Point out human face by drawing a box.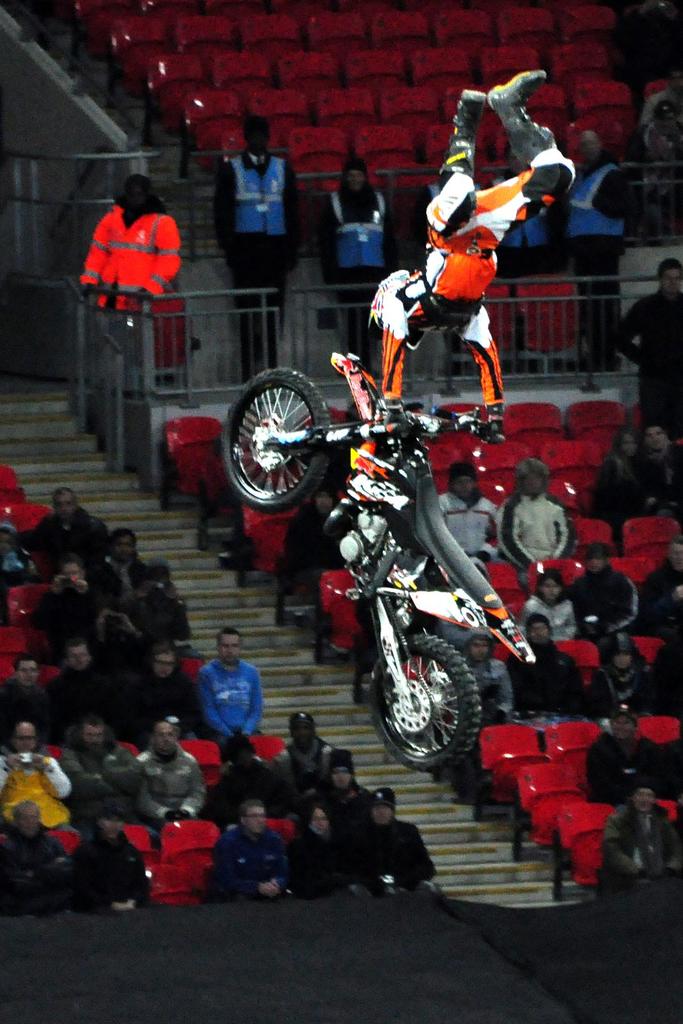
bbox=(329, 765, 353, 788).
